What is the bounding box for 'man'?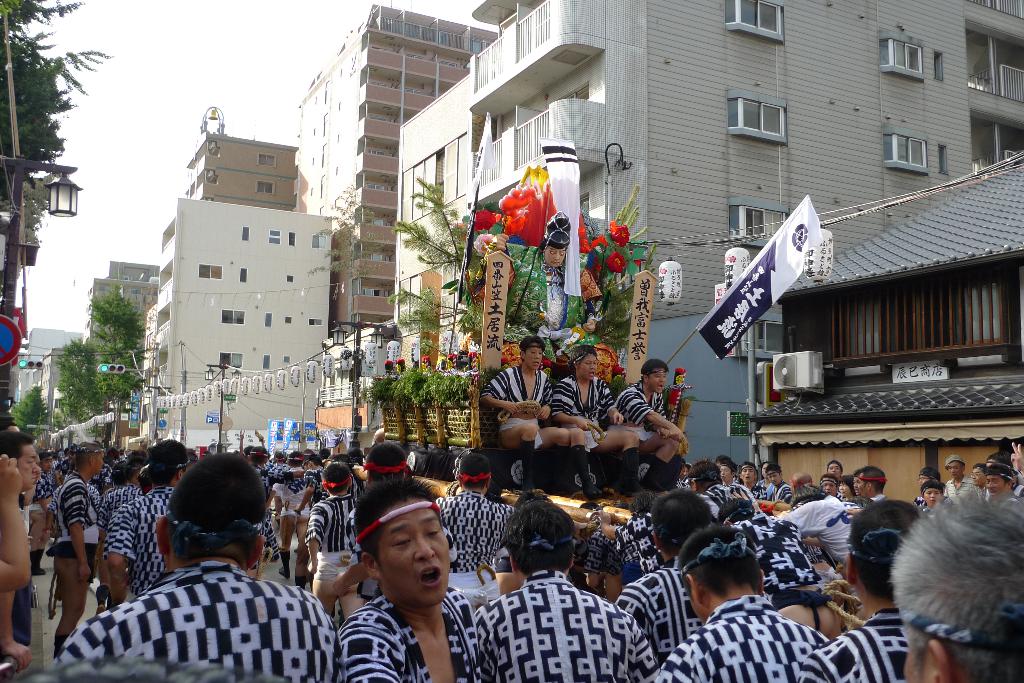
box(92, 470, 332, 677).
